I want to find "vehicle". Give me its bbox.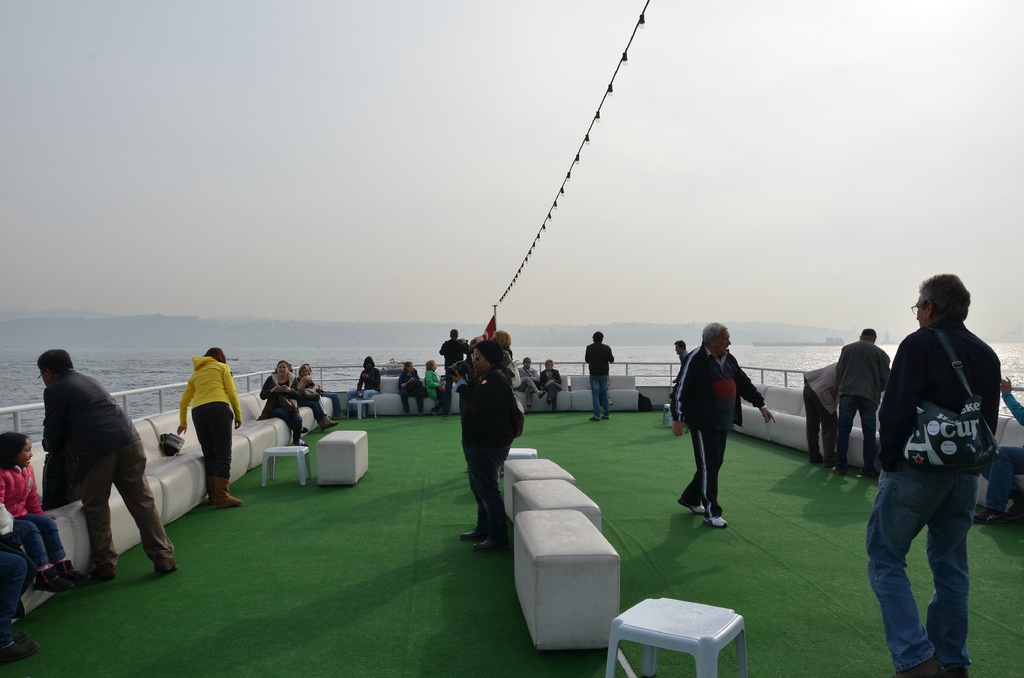
region(0, 0, 1023, 677).
